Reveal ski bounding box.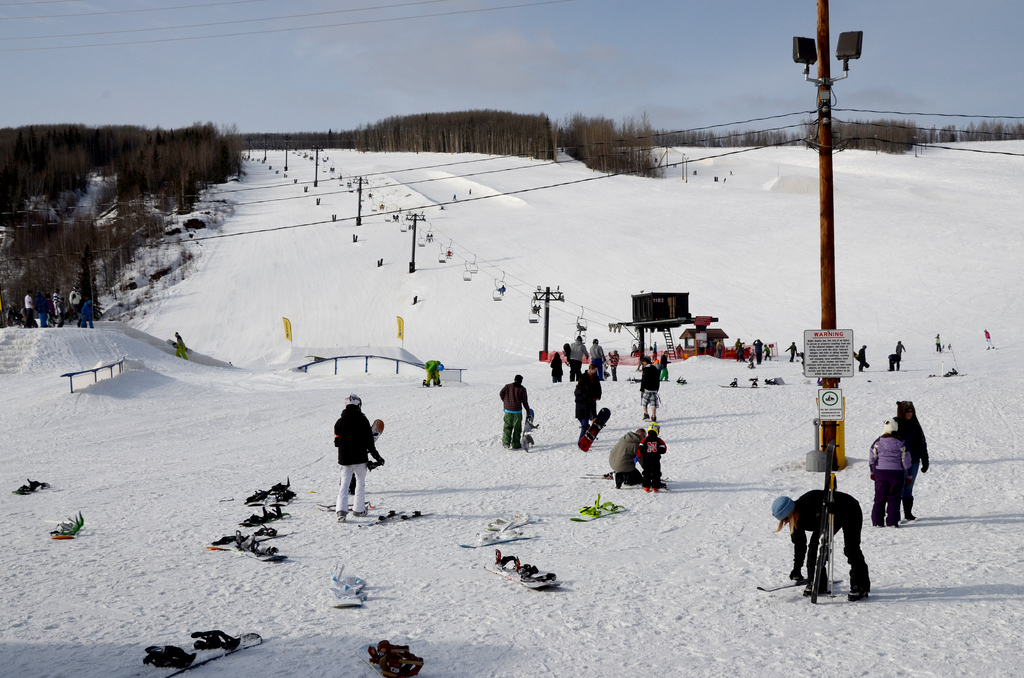
Revealed: crop(248, 480, 292, 503).
